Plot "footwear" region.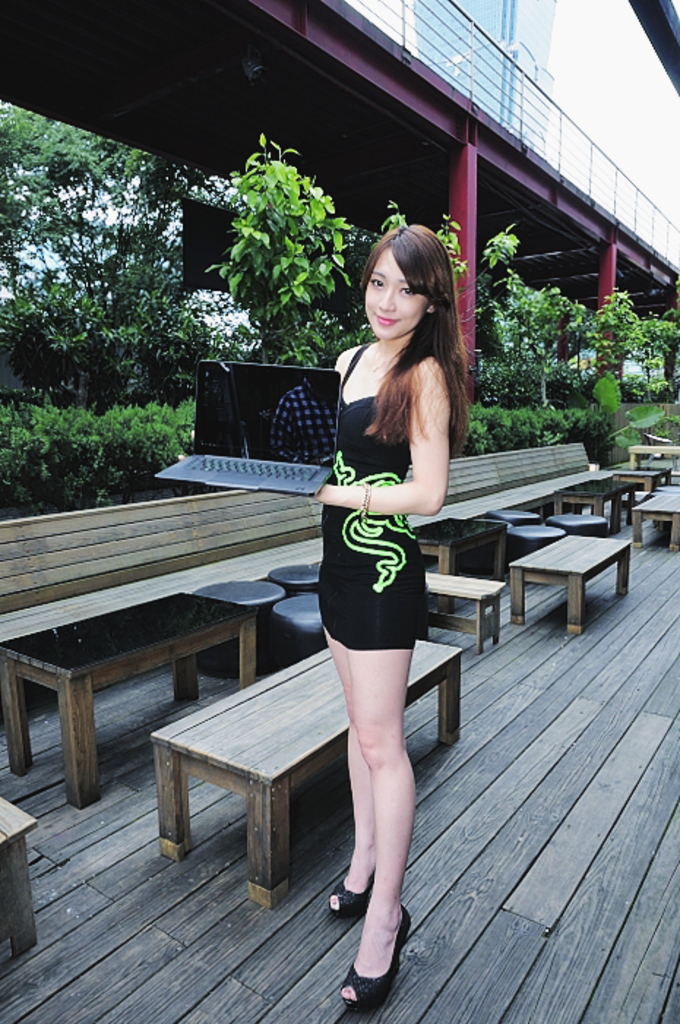
Plotted at bbox=[335, 894, 420, 1021].
